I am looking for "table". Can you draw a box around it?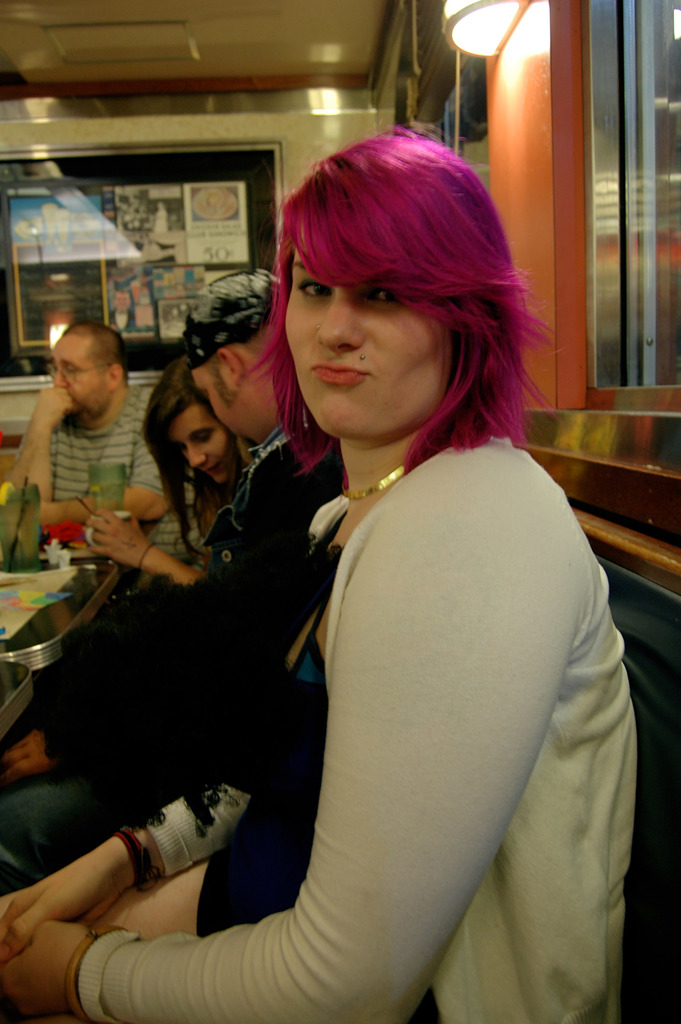
Sure, the bounding box is <bbox>0, 553, 123, 673</bbox>.
